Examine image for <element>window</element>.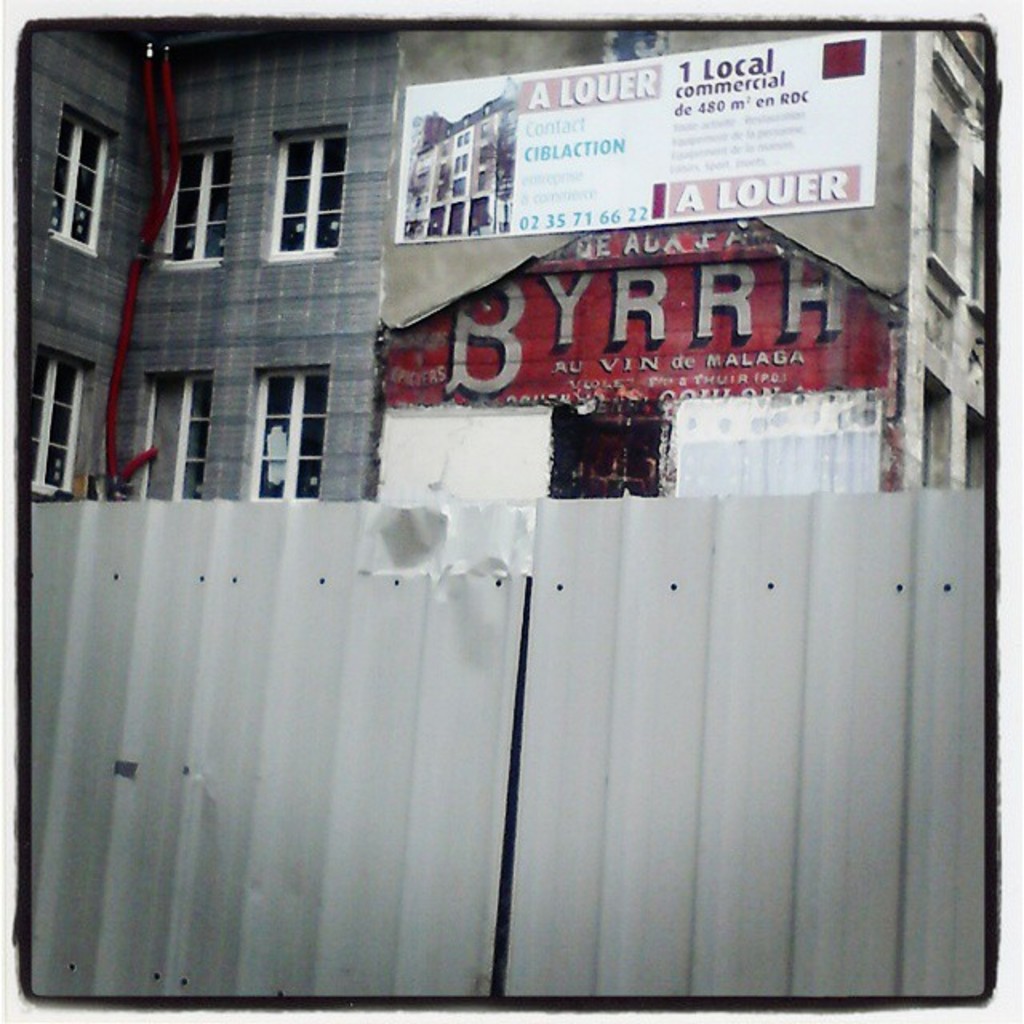
Examination result: select_region(915, 120, 965, 285).
